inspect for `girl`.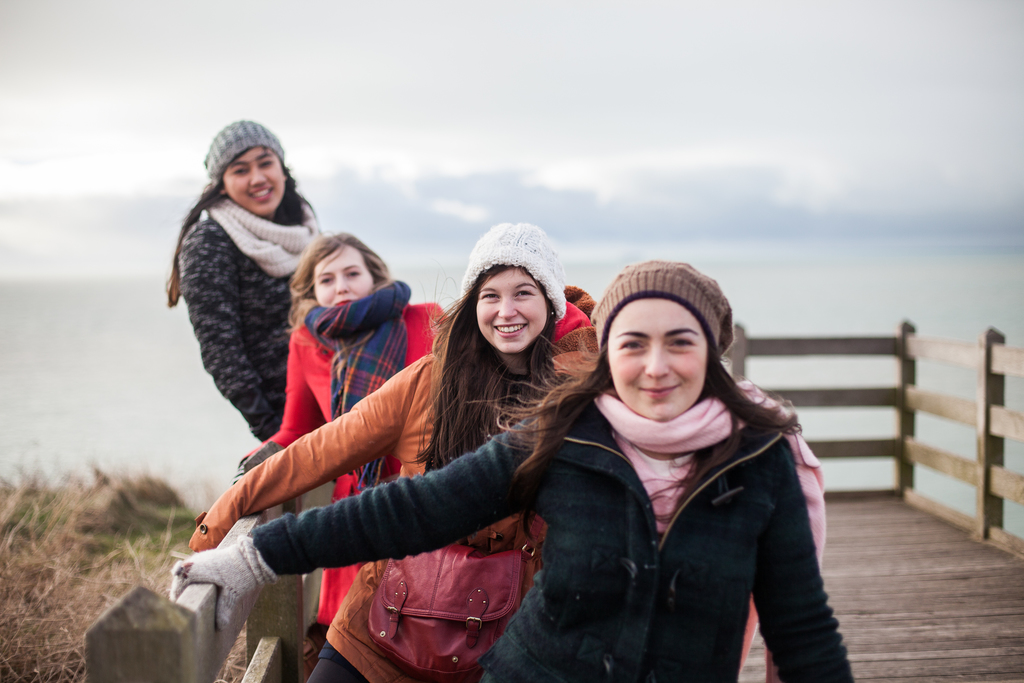
Inspection: pyautogui.locateOnScreen(170, 121, 321, 443).
